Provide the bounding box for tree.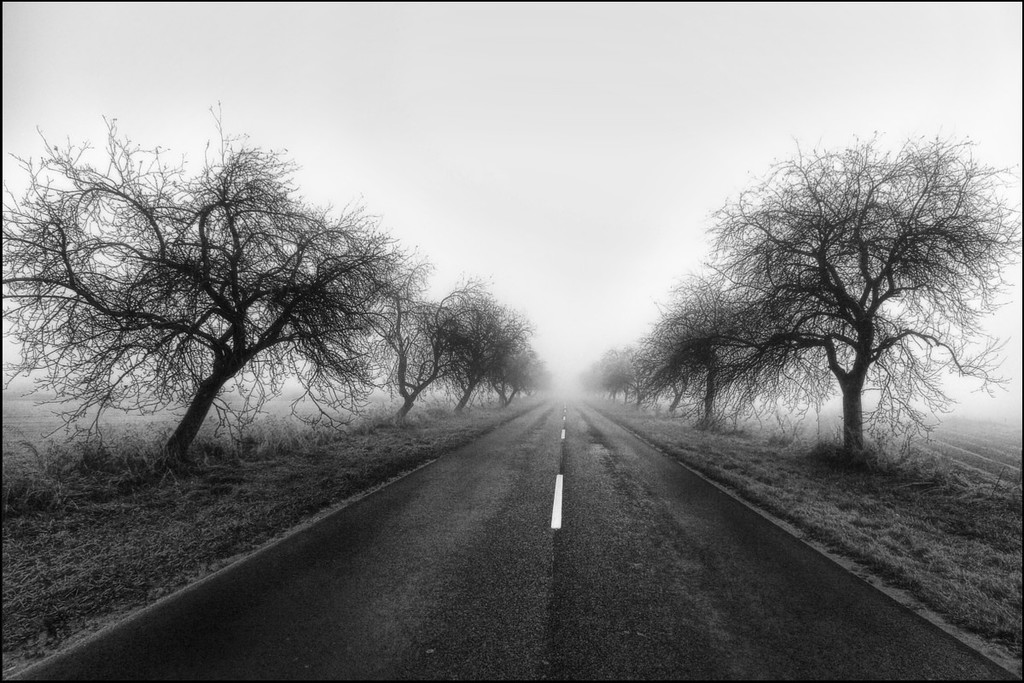
BBox(699, 130, 1023, 488).
